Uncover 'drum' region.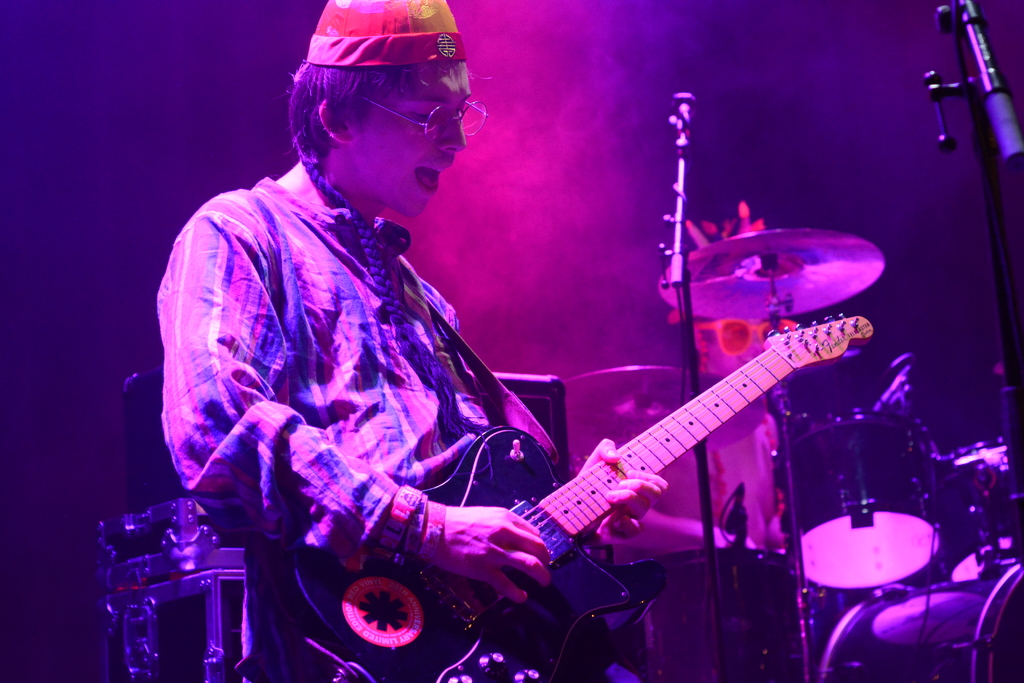
Uncovered: 776,409,948,572.
